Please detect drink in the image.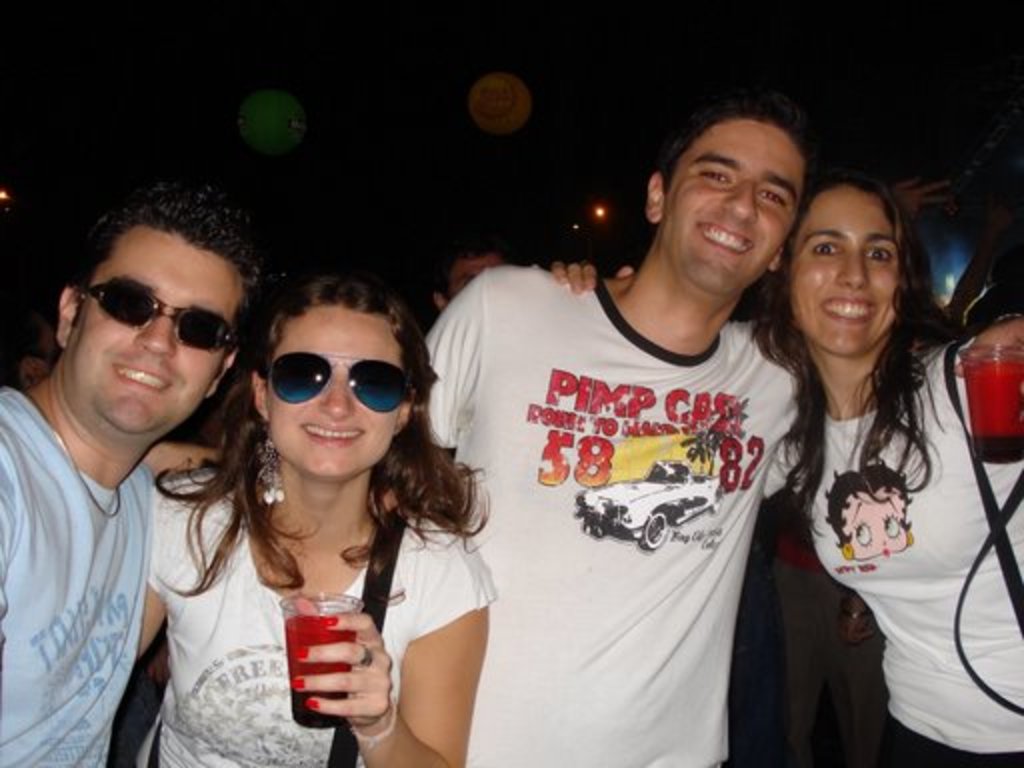
<region>266, 598, 380, 726</region>.
